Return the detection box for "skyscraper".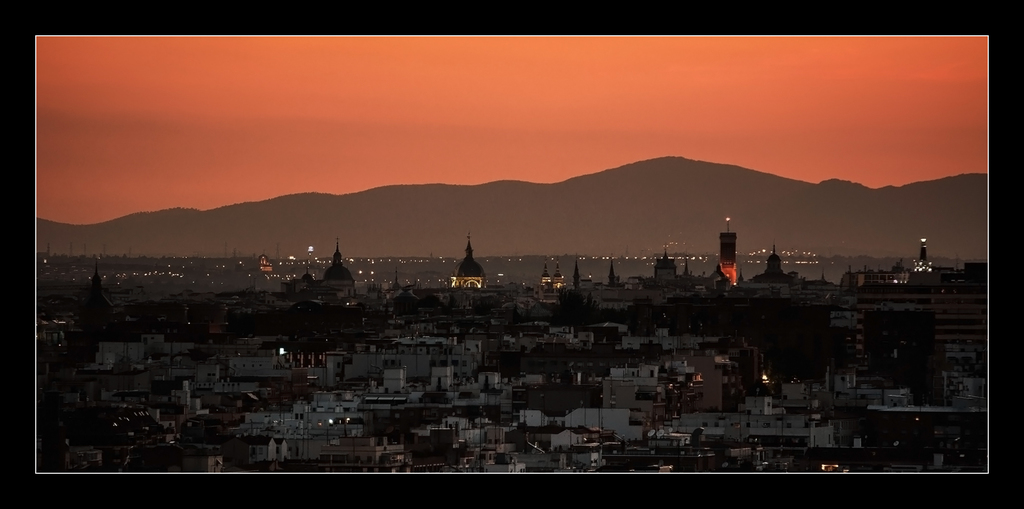
<box>911,236,935,273</box>.
